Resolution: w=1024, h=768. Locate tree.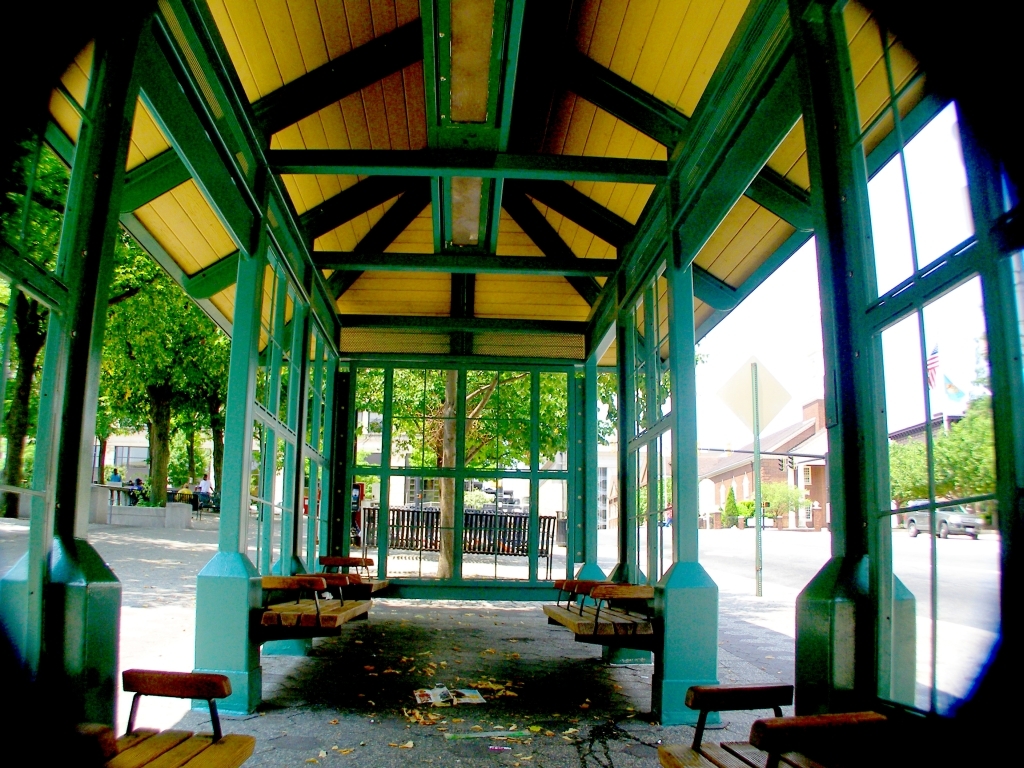
722/488/745/525.
